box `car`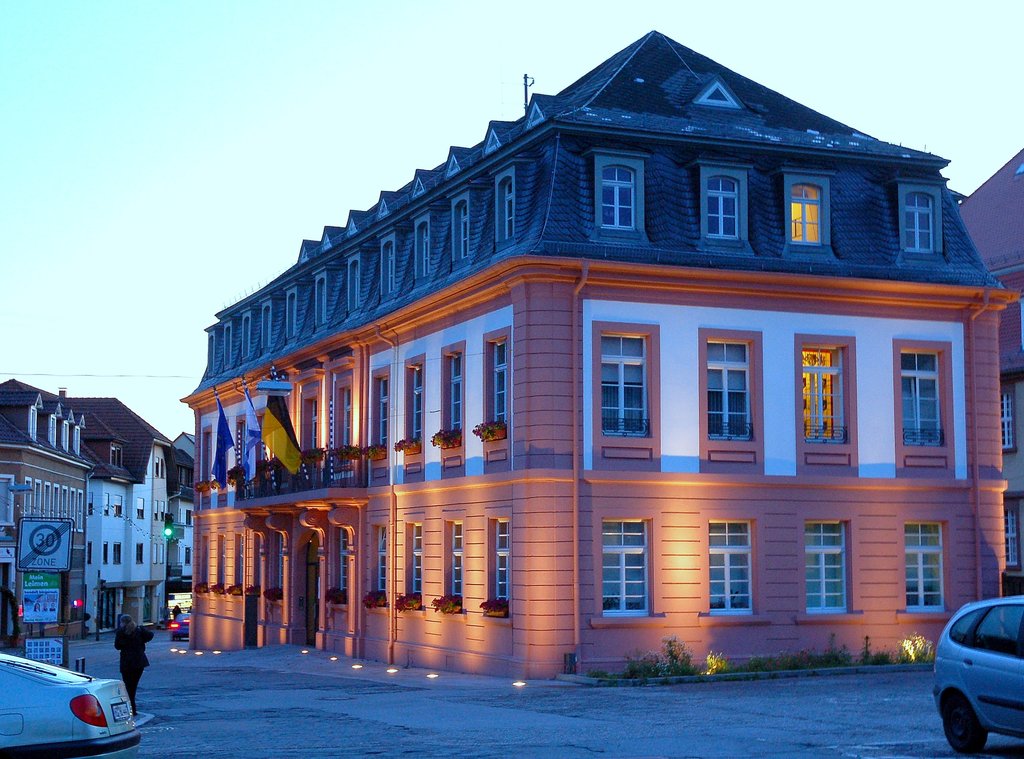
x1=931, y1=591, x2=1023, y2=757
